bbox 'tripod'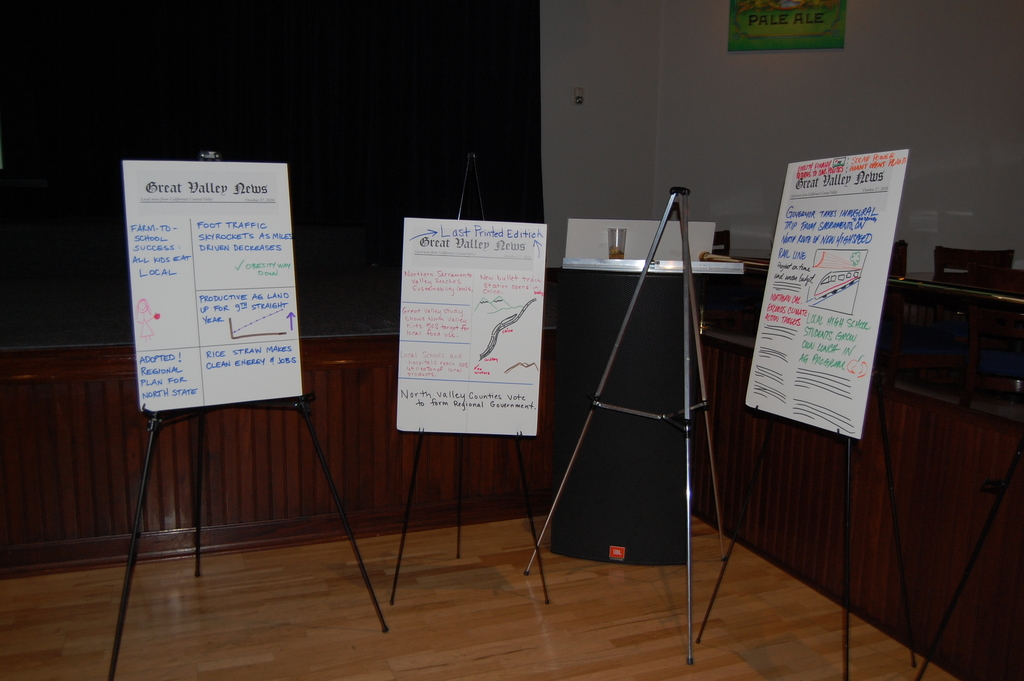
390/435/555/607
